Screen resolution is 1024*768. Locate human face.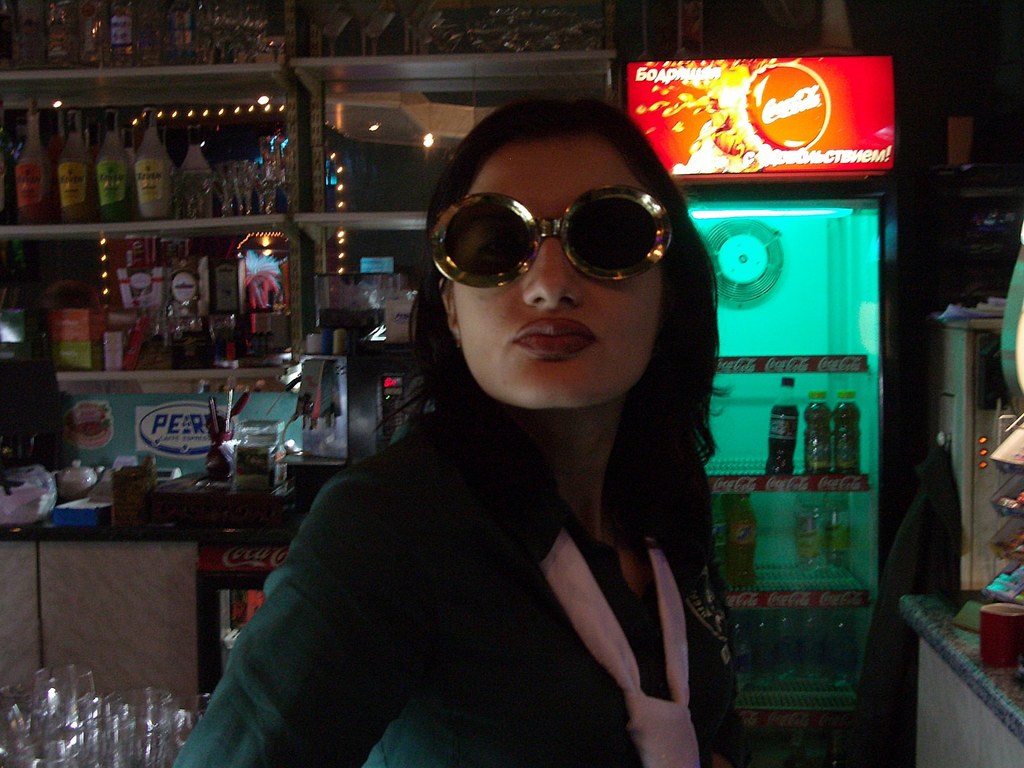
<box>456,136,659,408</box>.
